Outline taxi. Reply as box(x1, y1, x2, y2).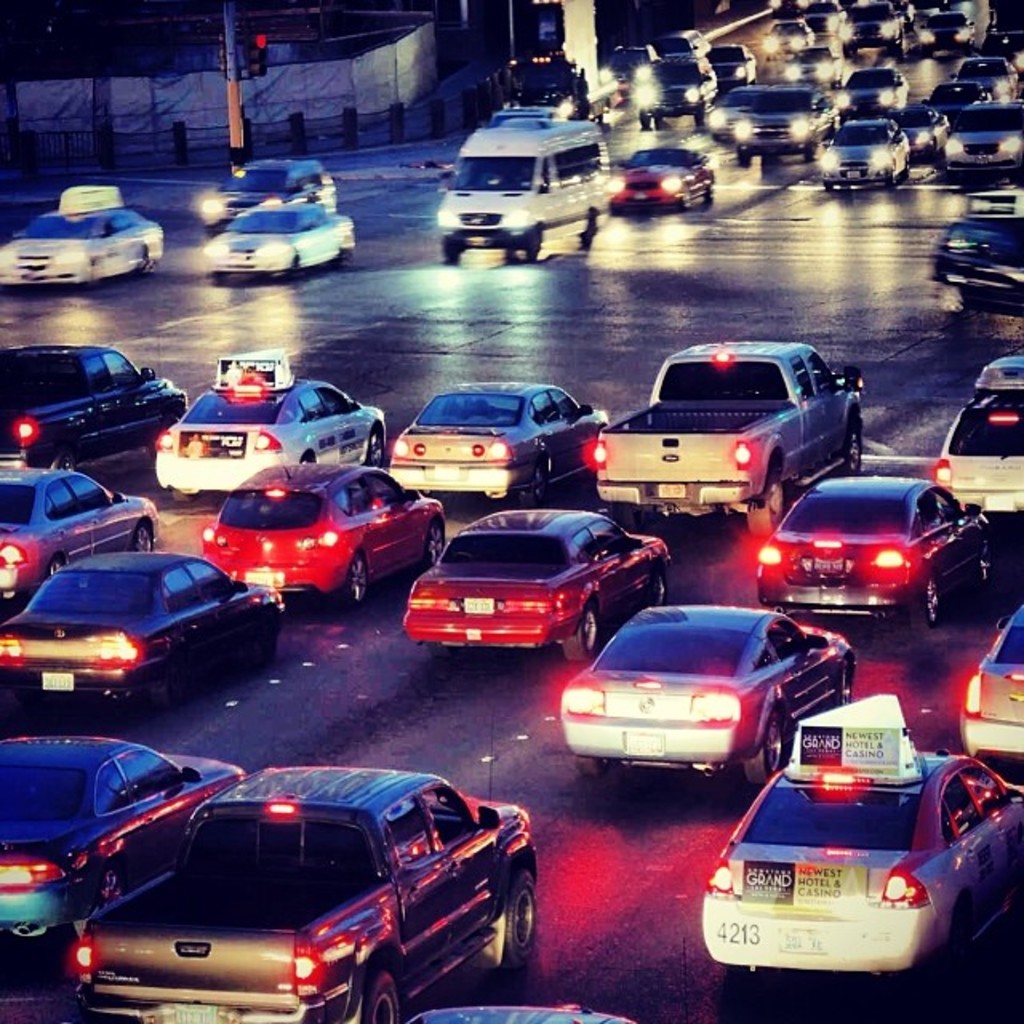
box(688, 704, 1018, 986).
